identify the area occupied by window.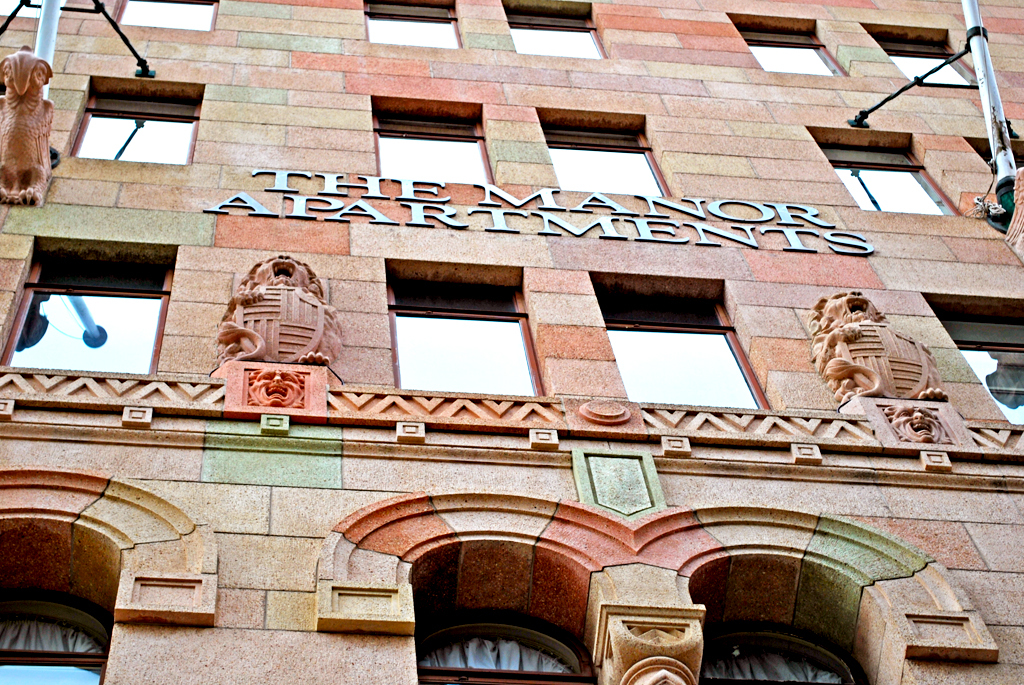
Area: bbox=(112, 0, 225, 35).
